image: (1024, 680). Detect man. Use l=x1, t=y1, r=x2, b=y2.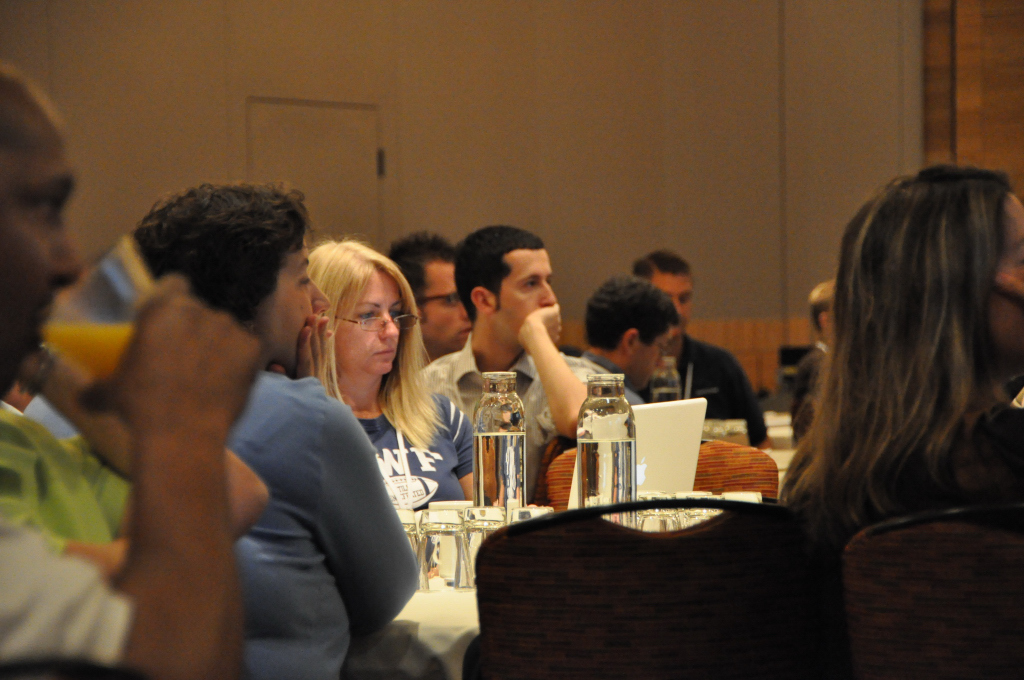
l=619, t=238, r=765, b=455.
